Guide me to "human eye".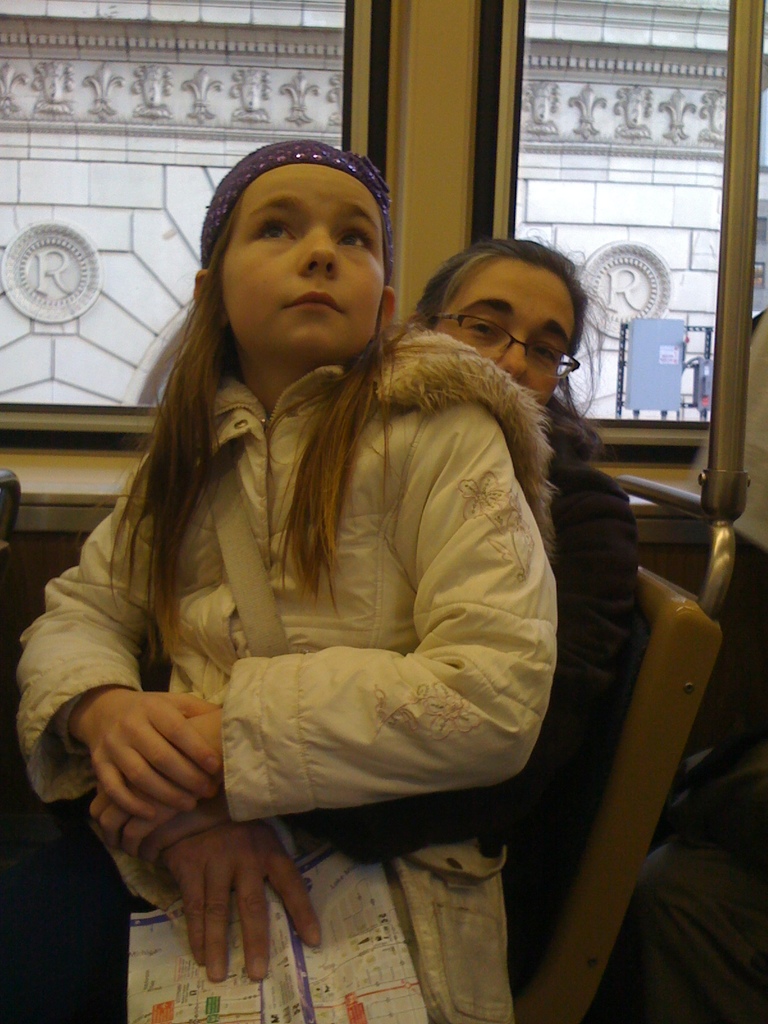
Guidance: x1=253 y1=215 x2=295 y2=246.
